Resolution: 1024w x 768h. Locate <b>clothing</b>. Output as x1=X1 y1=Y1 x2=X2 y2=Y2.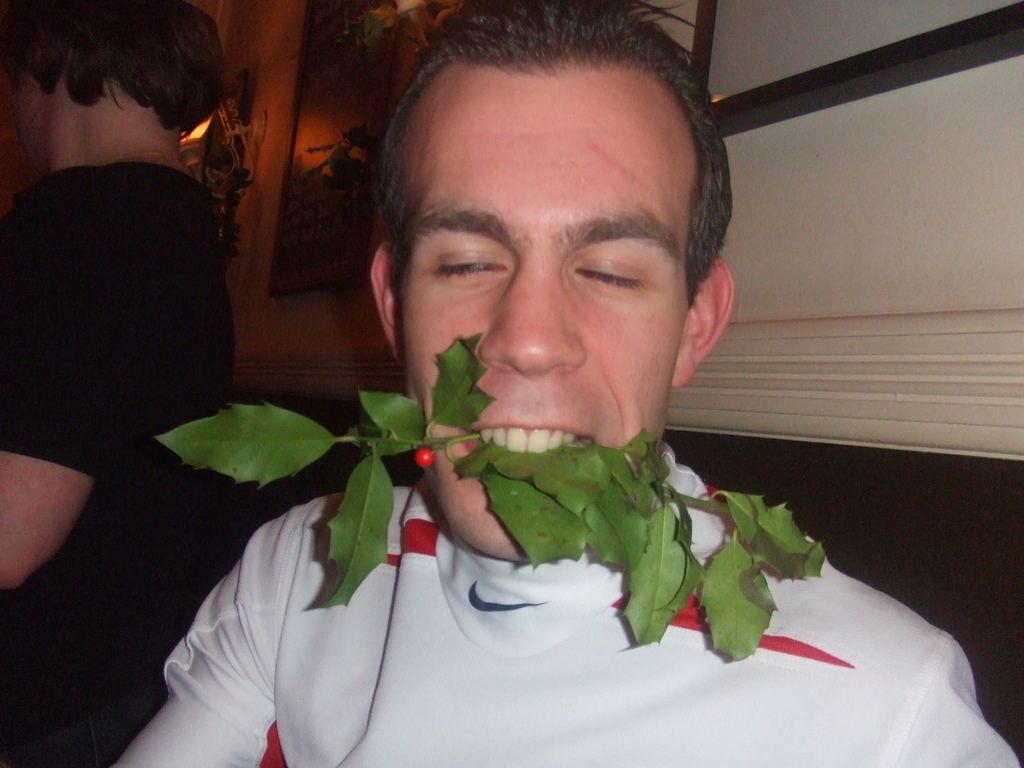
x1=130 y1=439 x2=1021 y2=767.
